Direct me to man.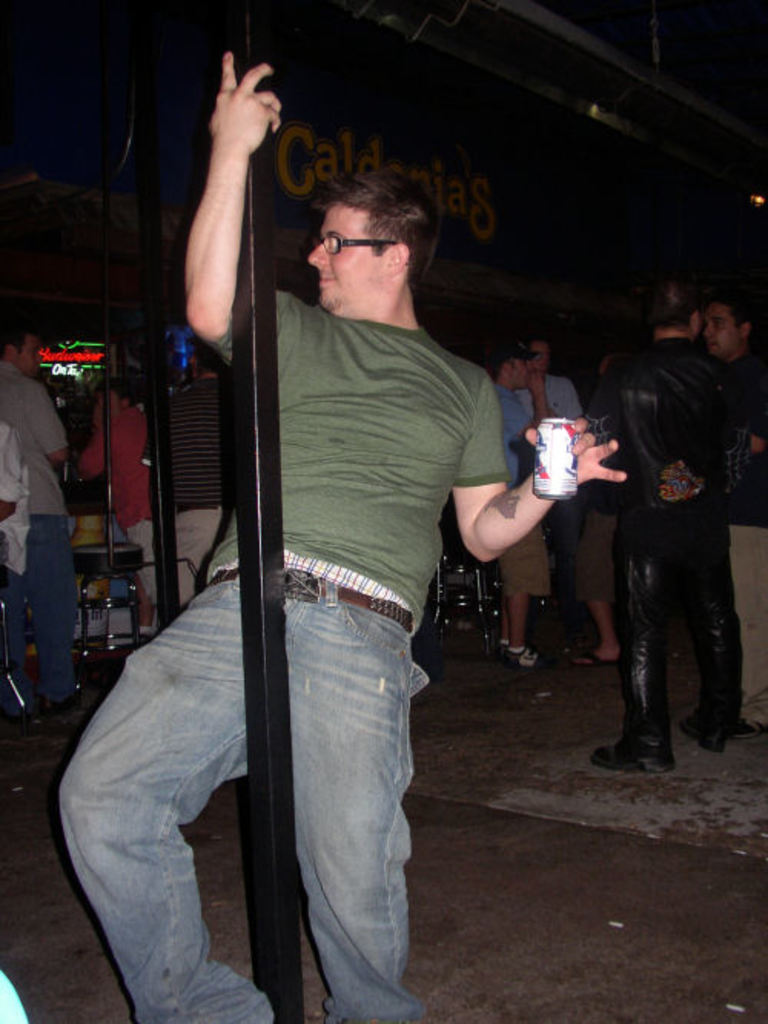
Direction: x1=513 y1=327 x2=574 y2=659.
